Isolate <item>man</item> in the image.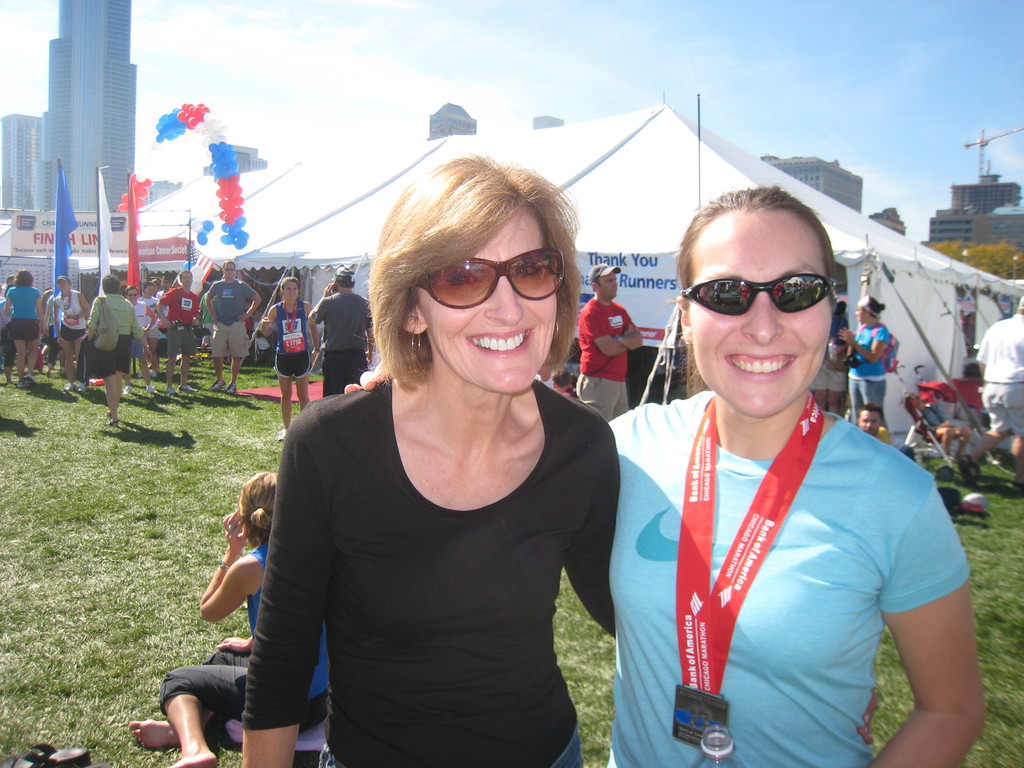
Isolated region: 572, 254, 638, 435.
